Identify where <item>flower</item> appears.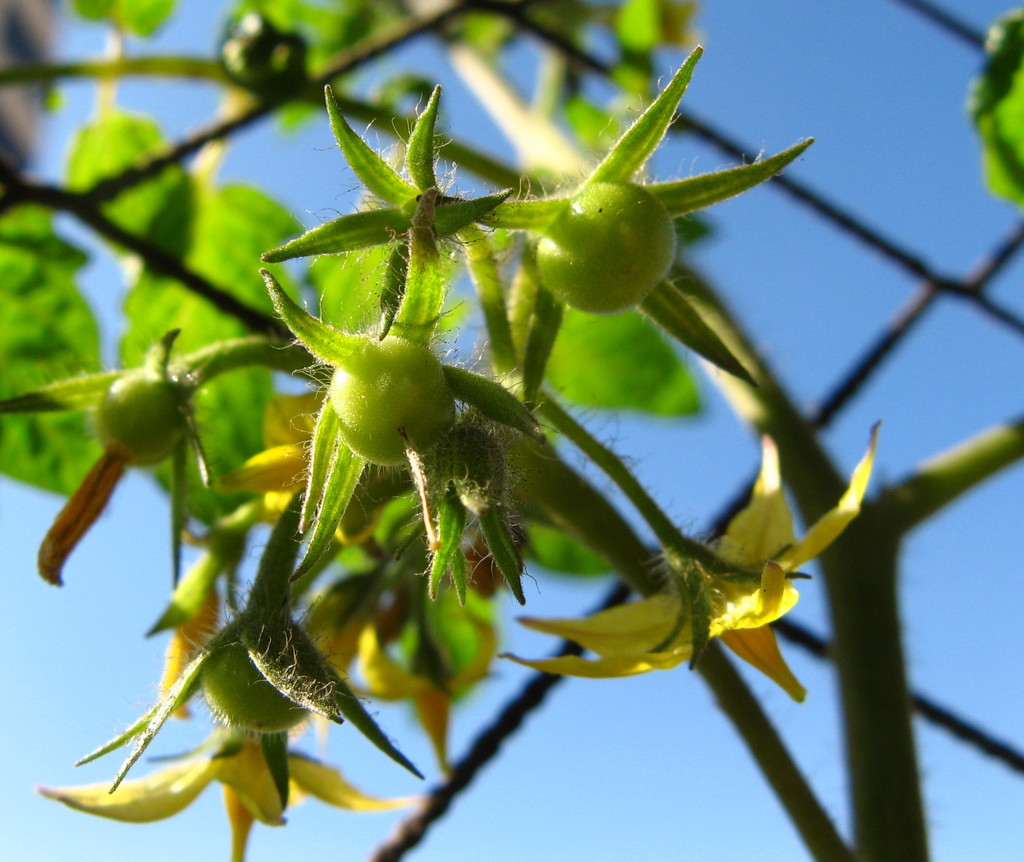
Appears at [left=451, top=44, right=810, bottom=385].
